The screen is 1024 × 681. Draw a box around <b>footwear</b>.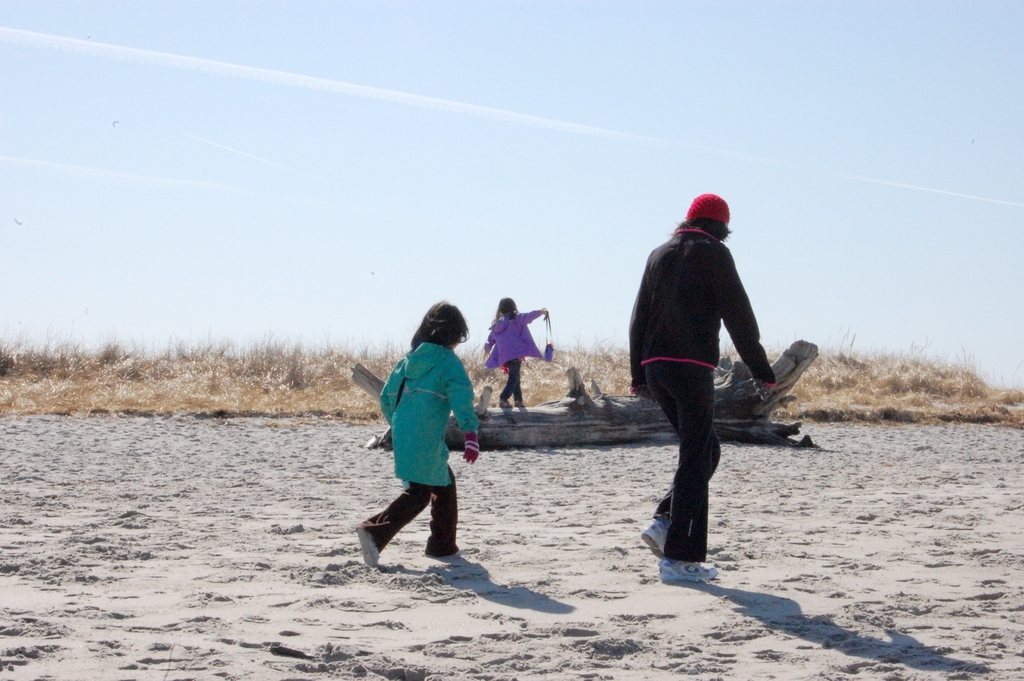
[637,516,668,564].
